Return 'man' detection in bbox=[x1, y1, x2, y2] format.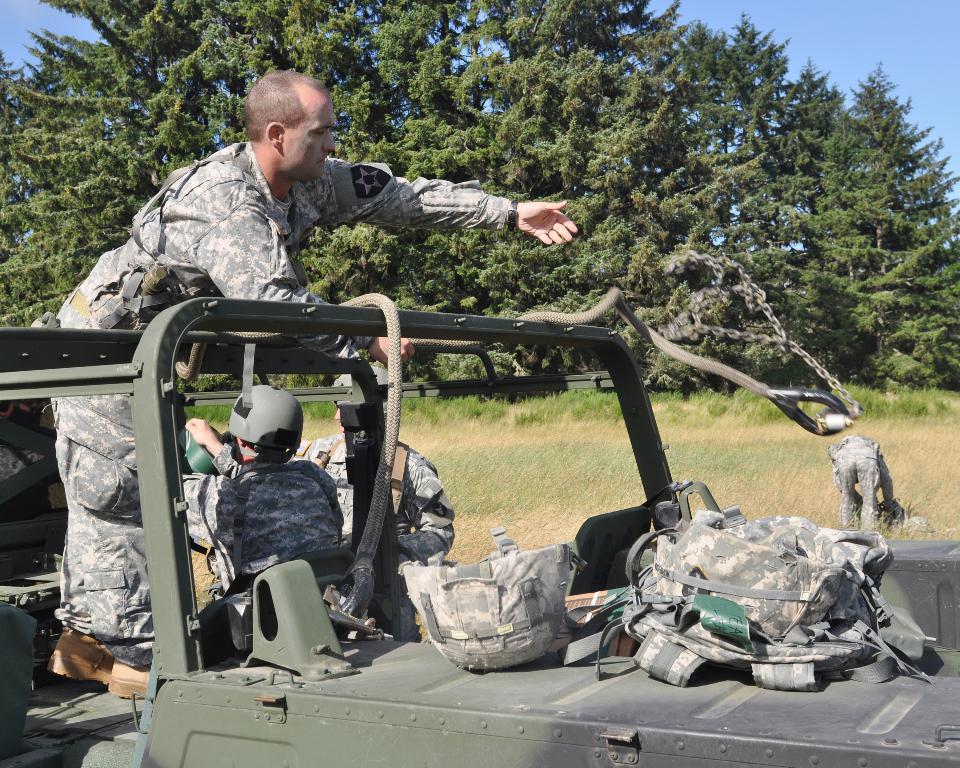
bbox=[269, 364, 456, 647].
